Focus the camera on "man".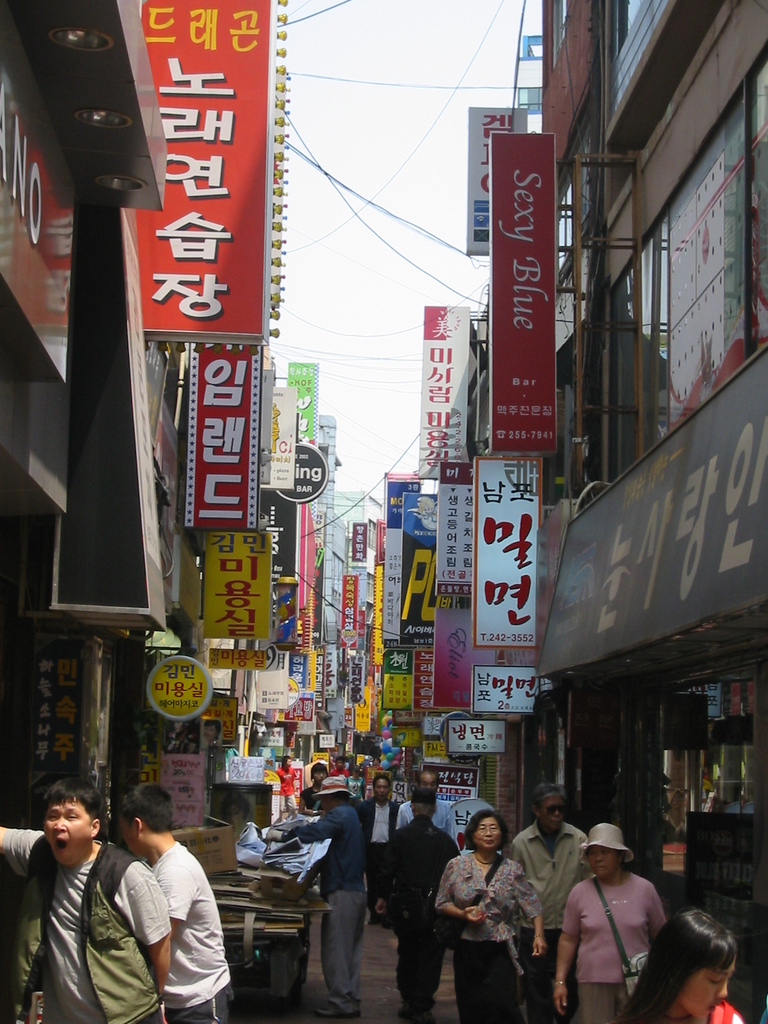
Focus region: box=[367, 767, 399, 913].
